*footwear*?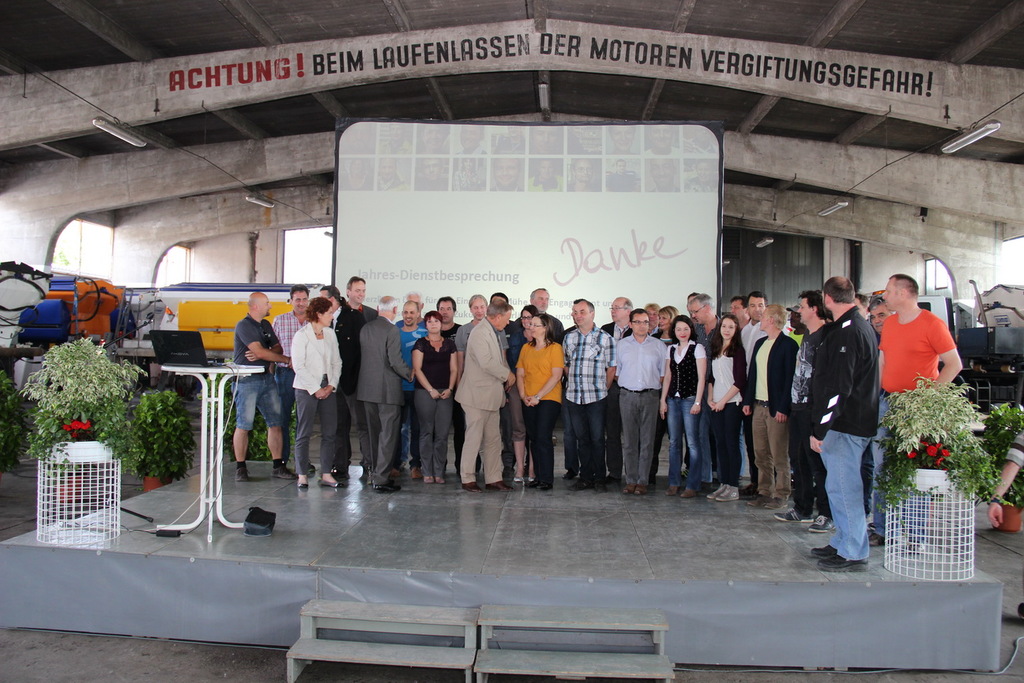
rect(903, 538, 926, 555)
